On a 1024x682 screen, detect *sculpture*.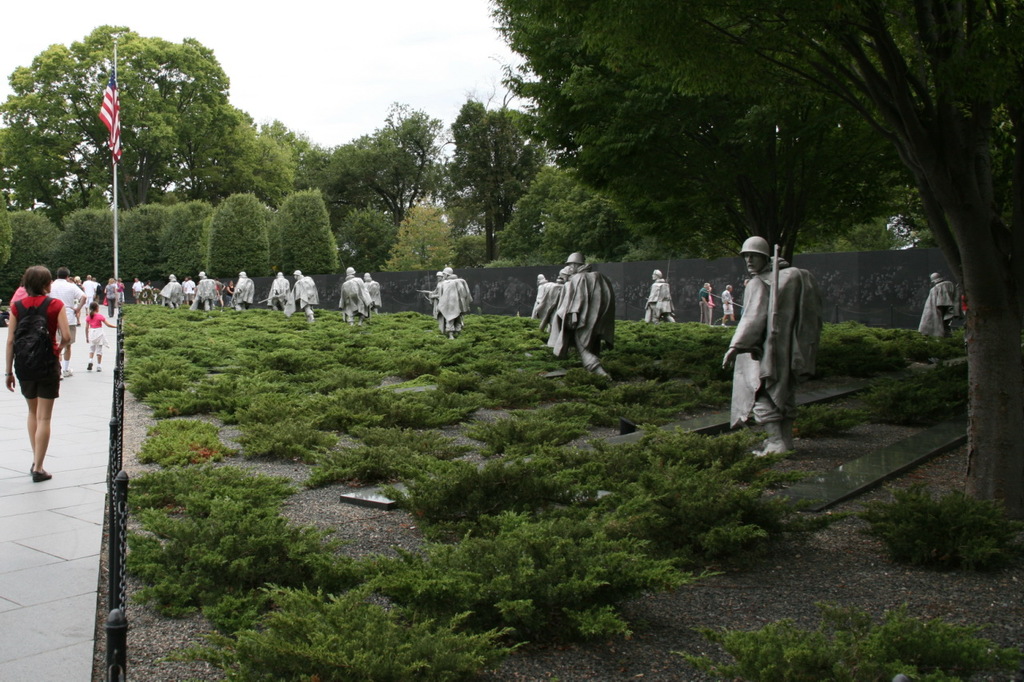
642, 269, 682, 332.
